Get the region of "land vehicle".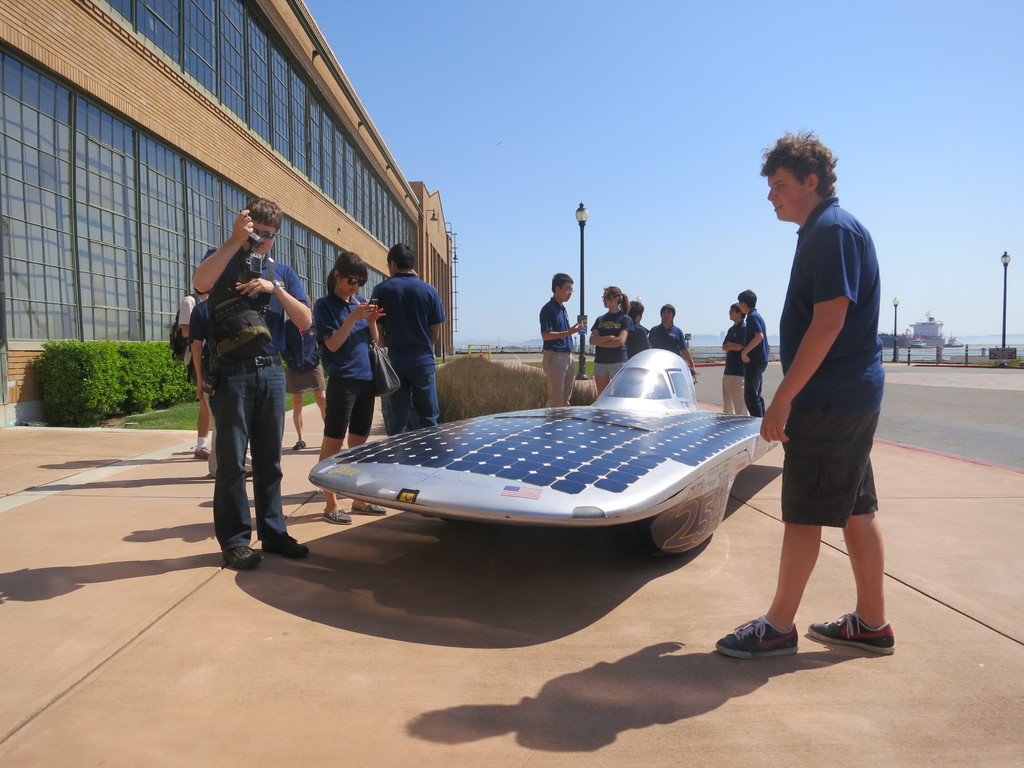
{"x1": 308, "y1": 344, "x2": 779, "y2": 561}.
